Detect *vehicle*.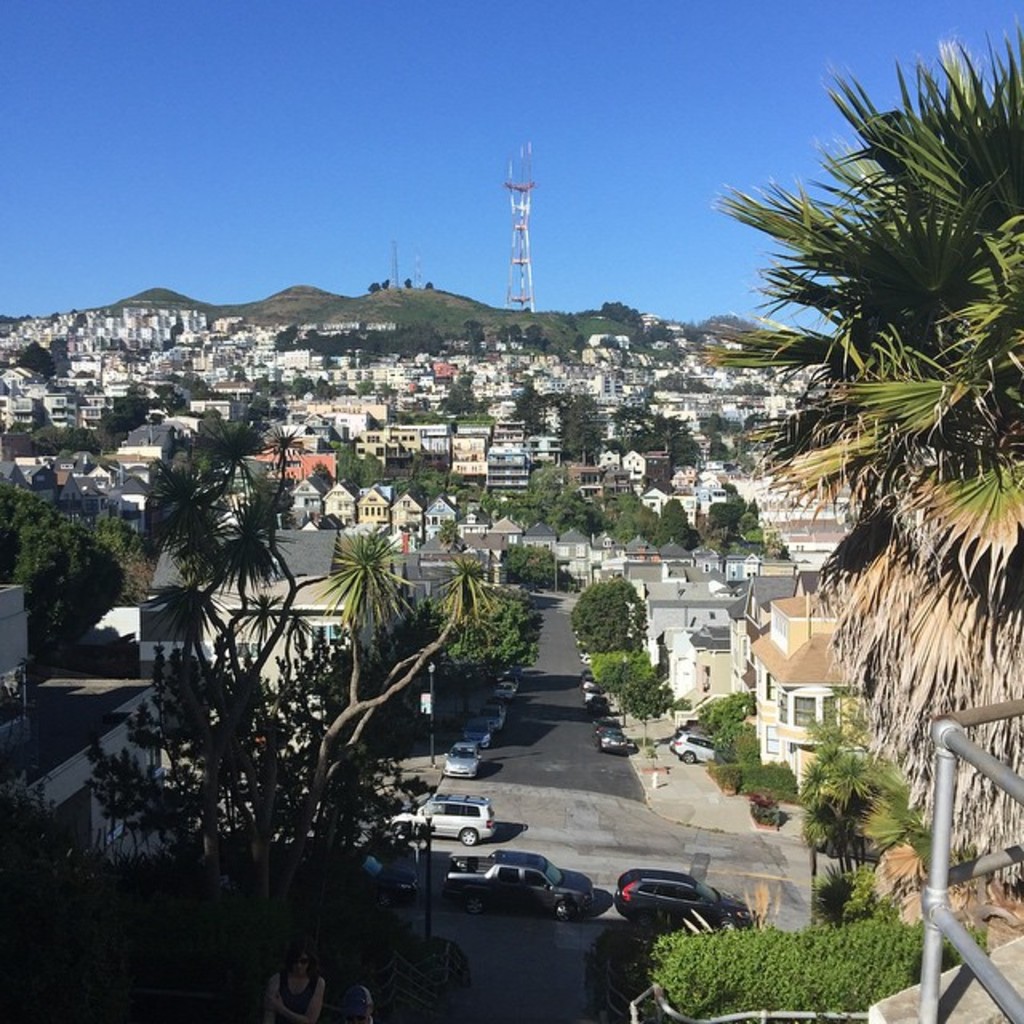
Detected at left=613, top=866, right=768, bottom=926.
